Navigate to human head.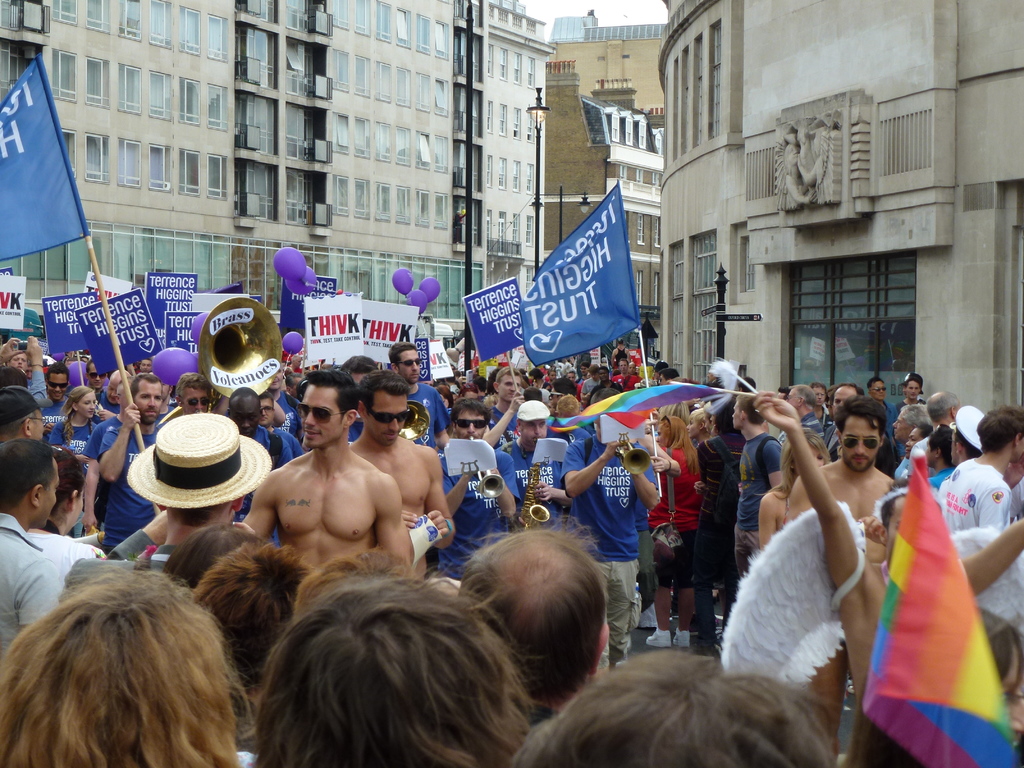
Navigation target: region(223, 384, 263, 437).
